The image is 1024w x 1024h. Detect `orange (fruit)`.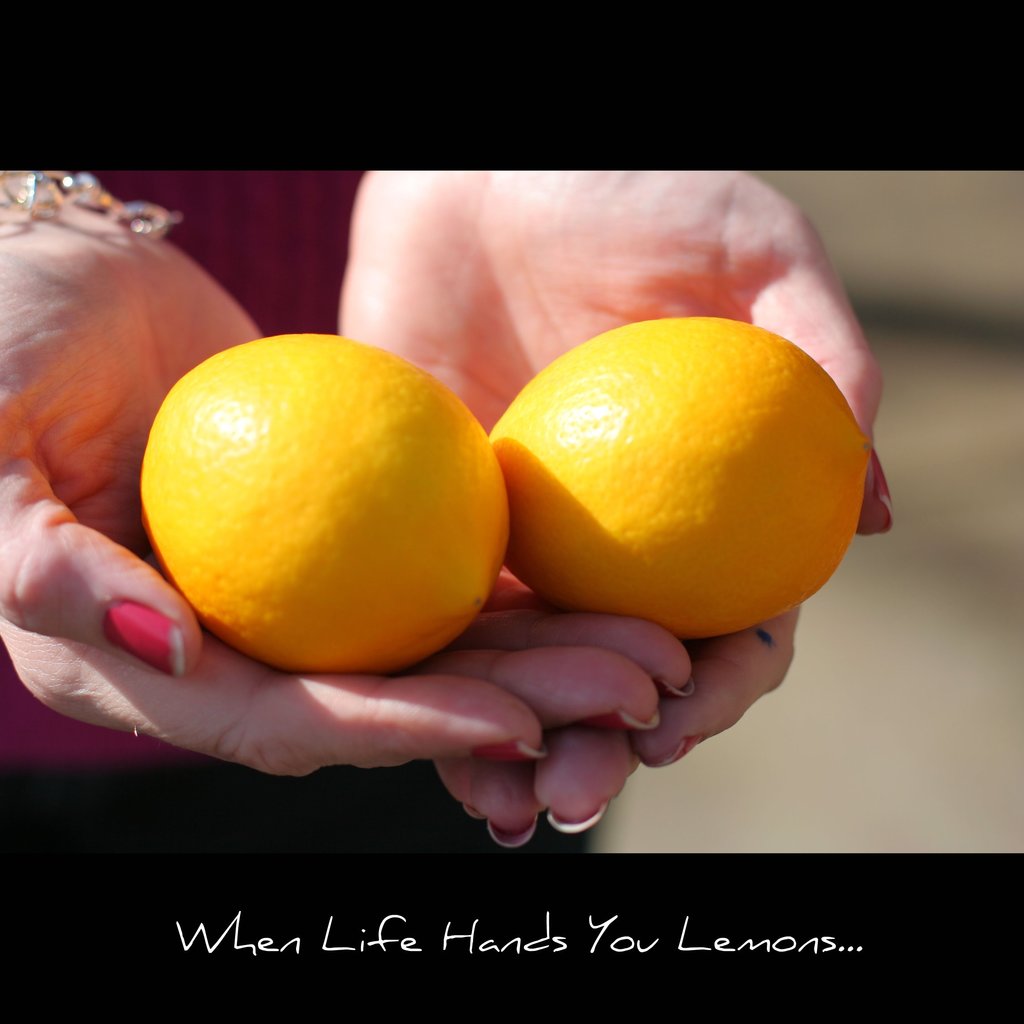
Detection: detection(457, 302, 864, 629).
